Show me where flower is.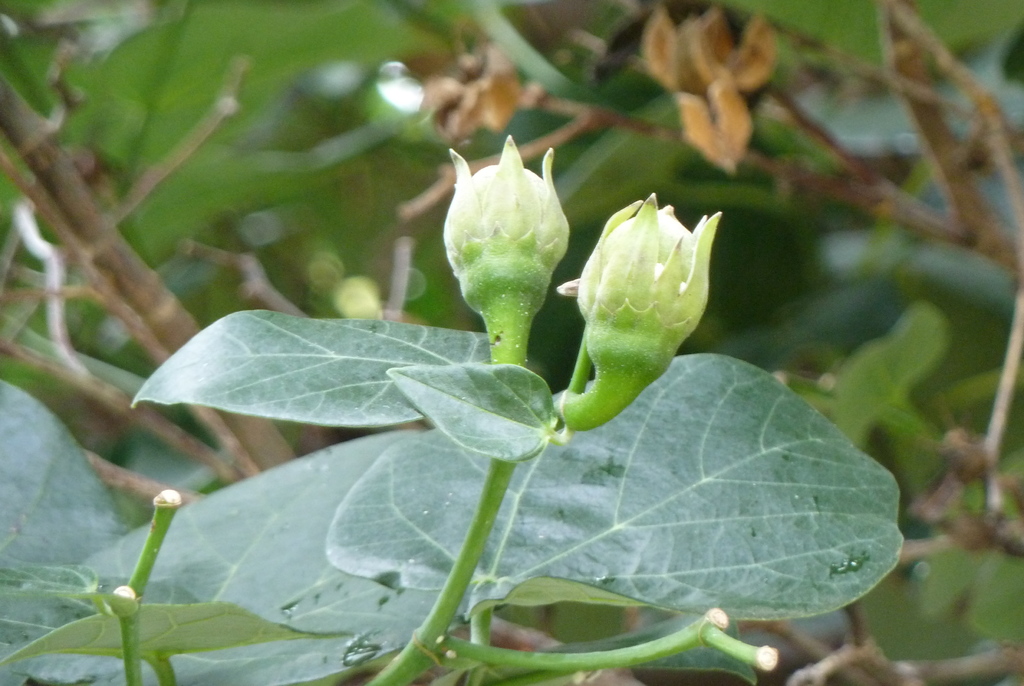
flower is at 549/188/721/433.
